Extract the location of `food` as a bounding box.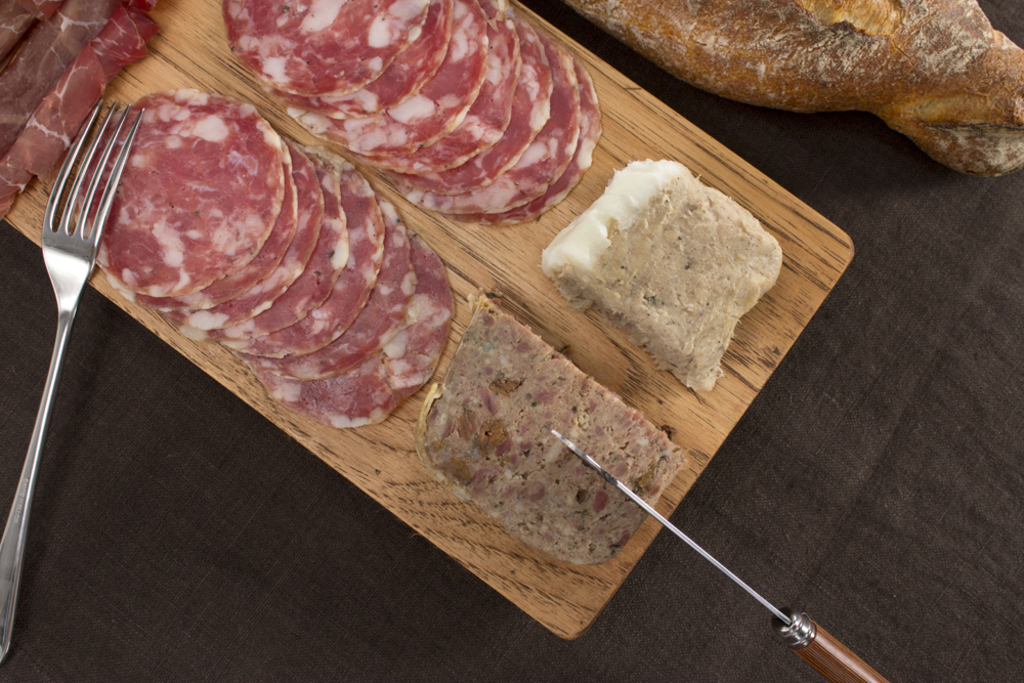
(left=0, top=0, right=169, bottom=219).
